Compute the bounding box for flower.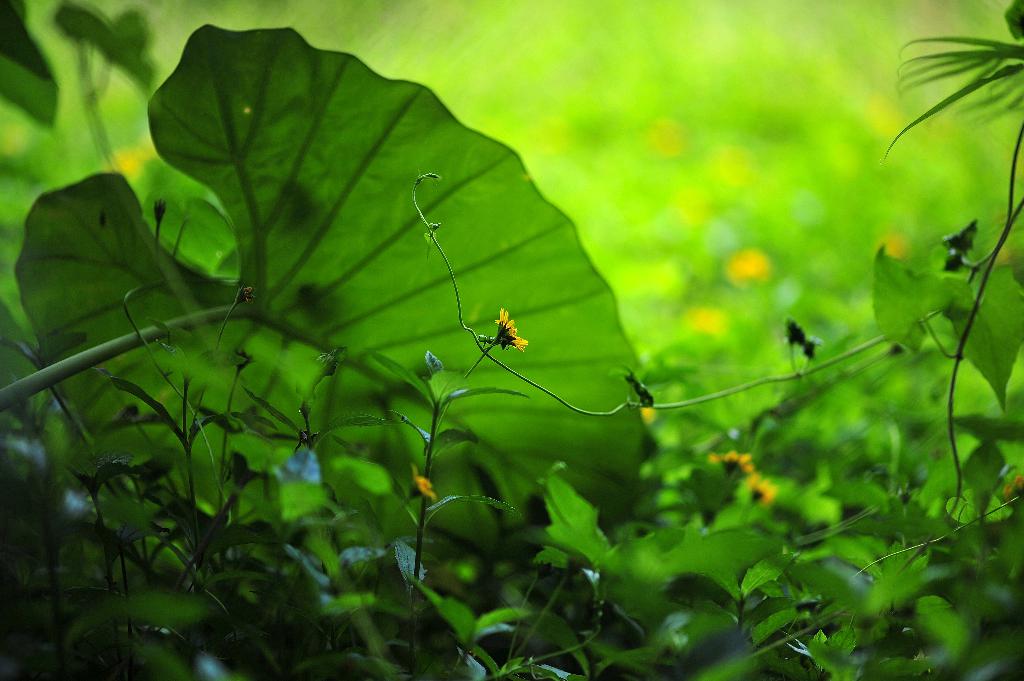
284, 447, 326, 490.
